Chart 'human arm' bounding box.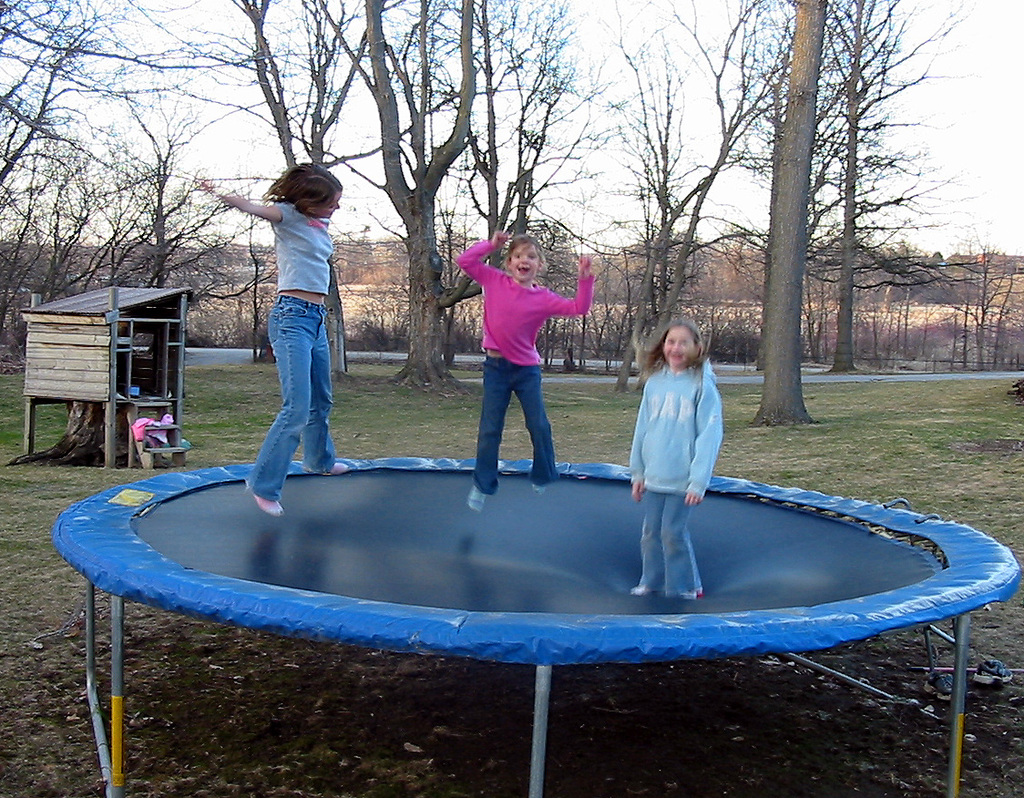
Charted: box(446, 227, 512, 285).
